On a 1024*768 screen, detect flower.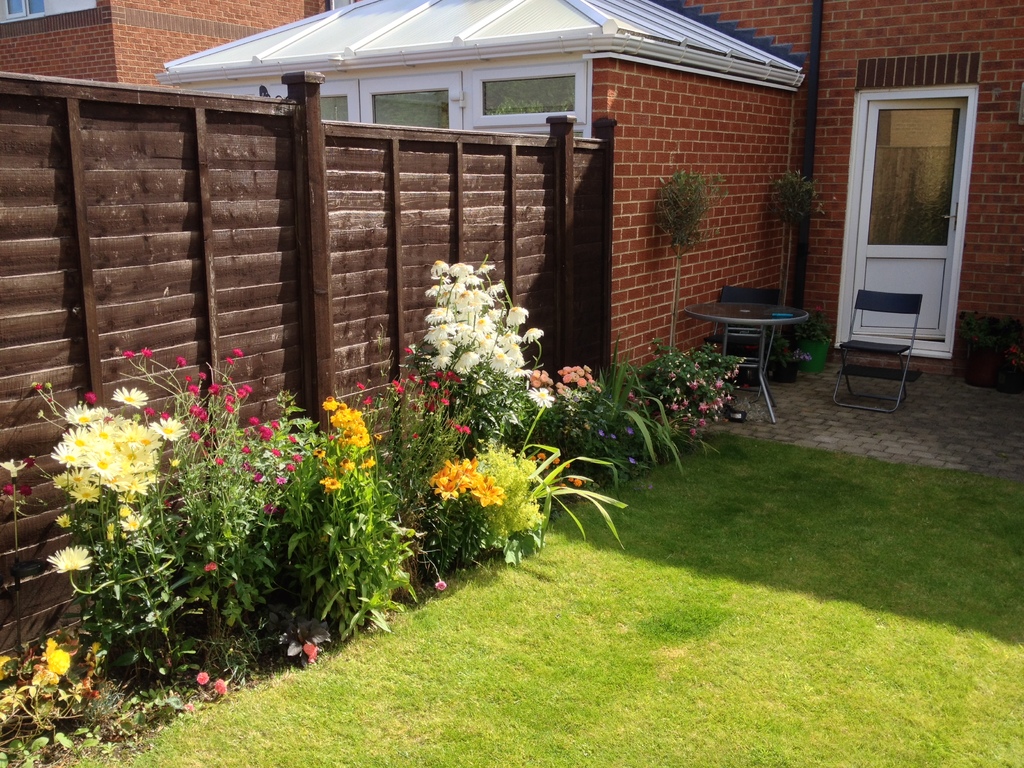
bbox=[574, 477, 584, 490].
